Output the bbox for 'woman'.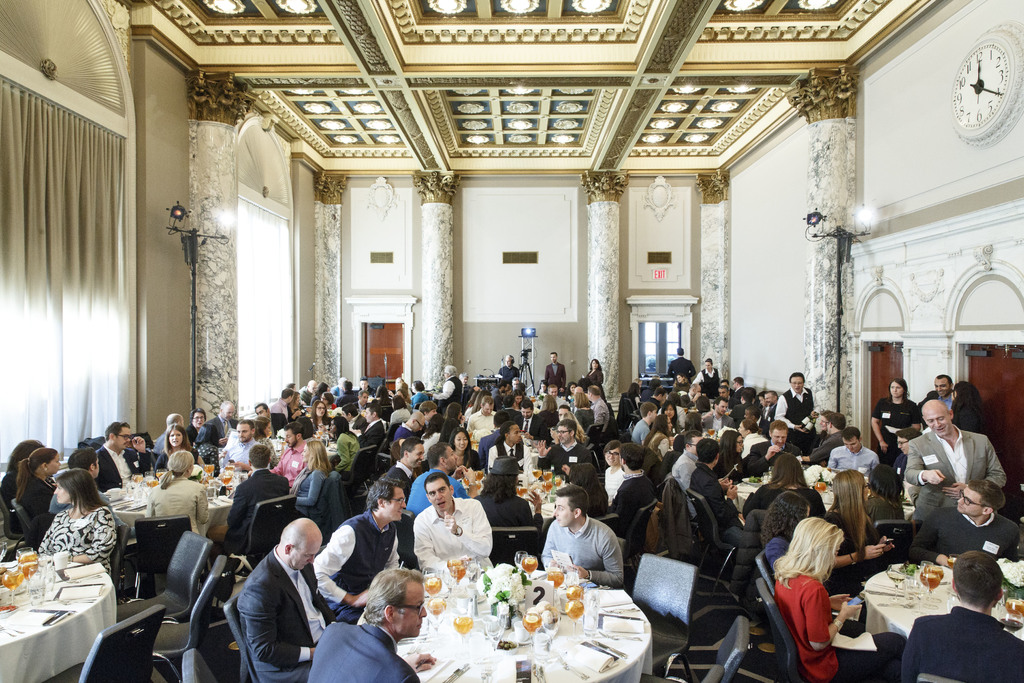
left=252, top=416, right=282, bottom=459.
